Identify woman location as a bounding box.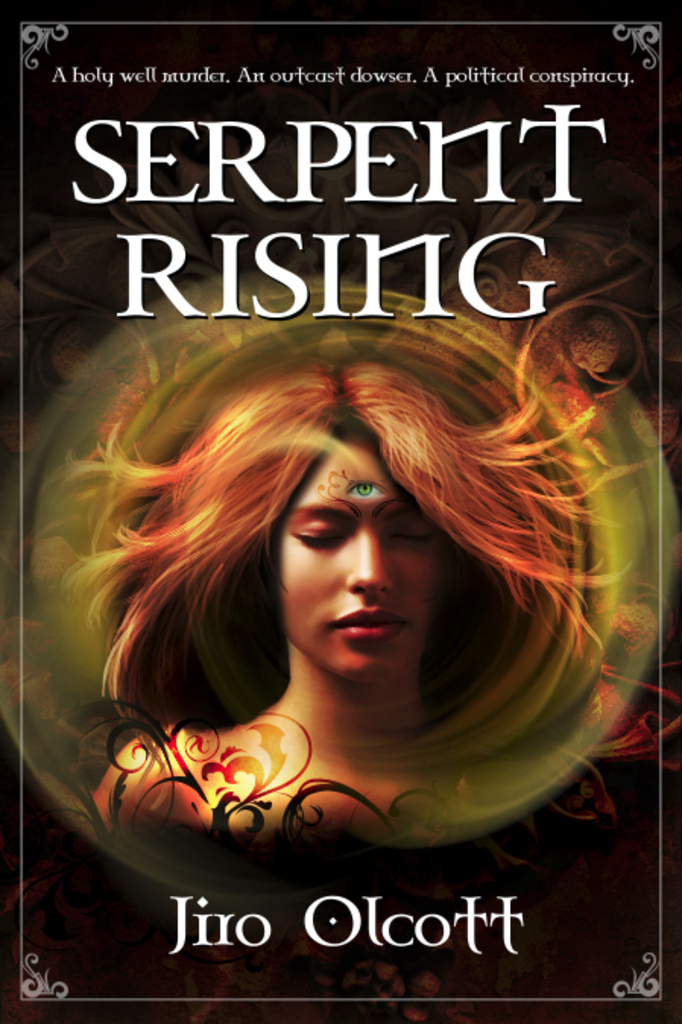
[21, 260, 673, 881].
